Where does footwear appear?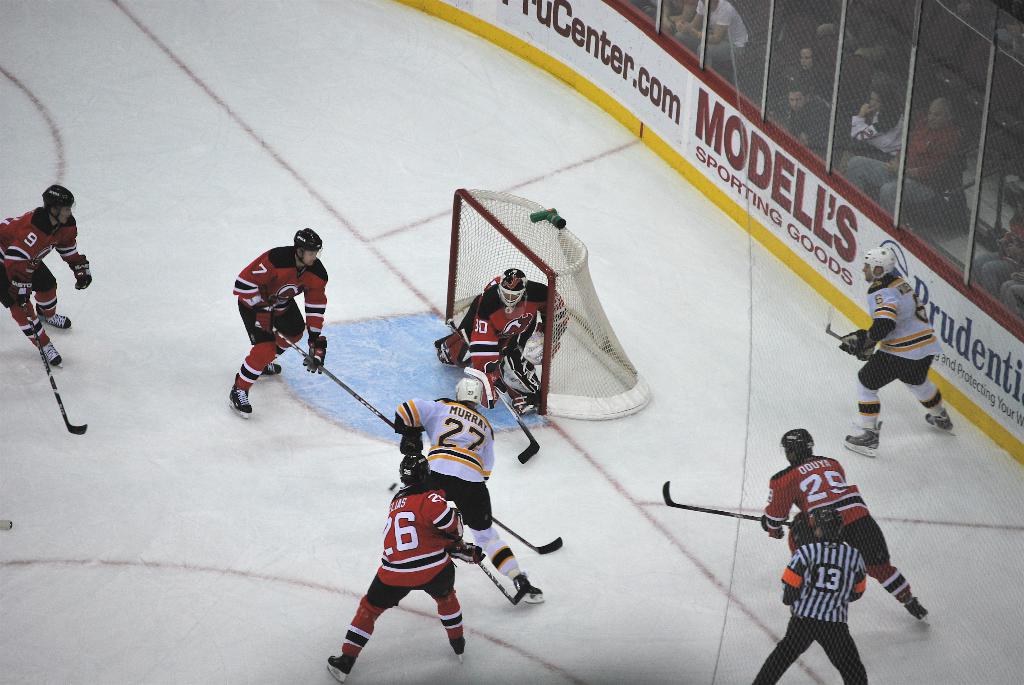
Appears at <bbox>452, 637, 465, 662</bbox>.
